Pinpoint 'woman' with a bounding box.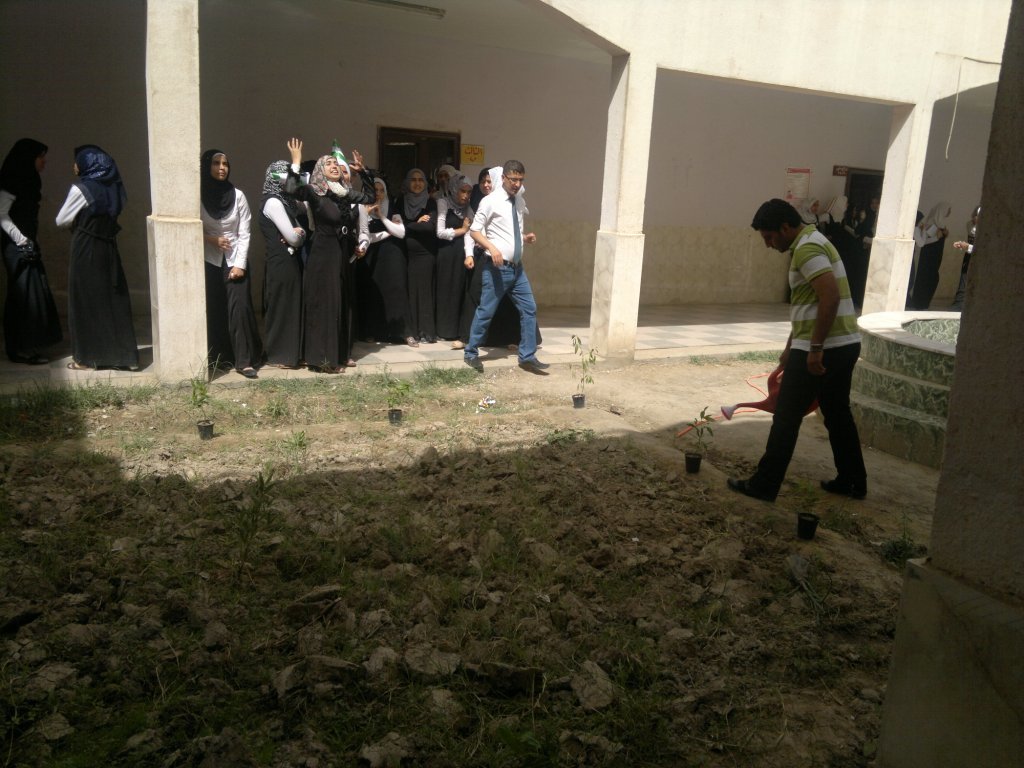
x1=198 y1=147 x2=260 y2=376.
